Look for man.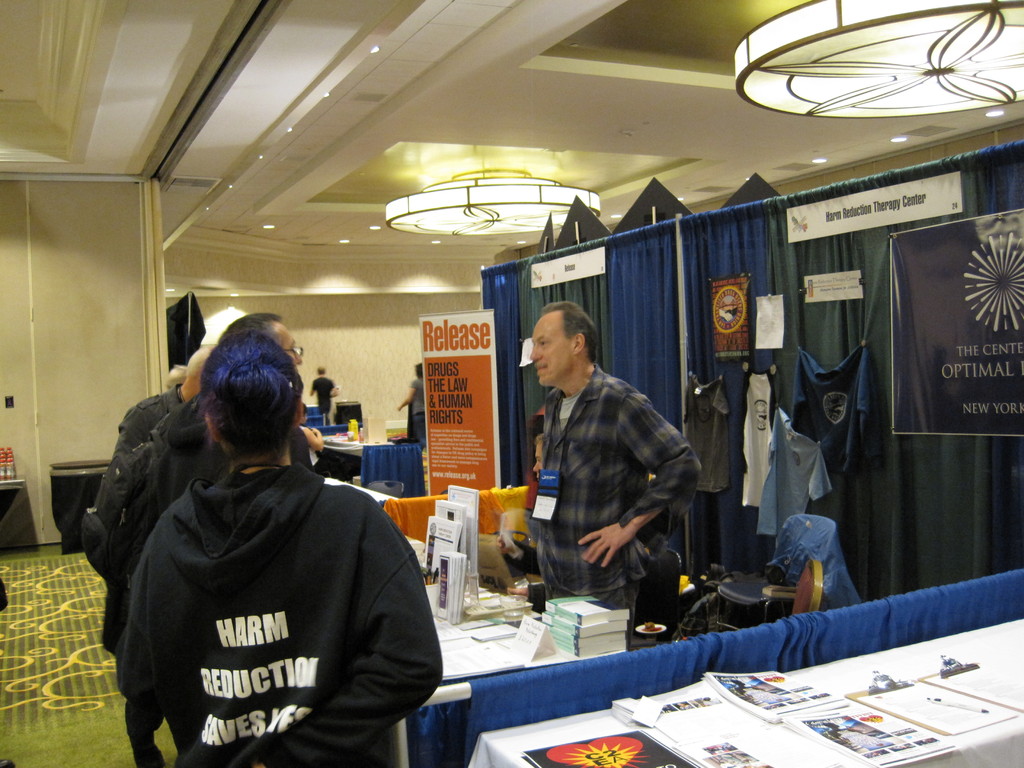
Found: 114, 346, 220, 457.
